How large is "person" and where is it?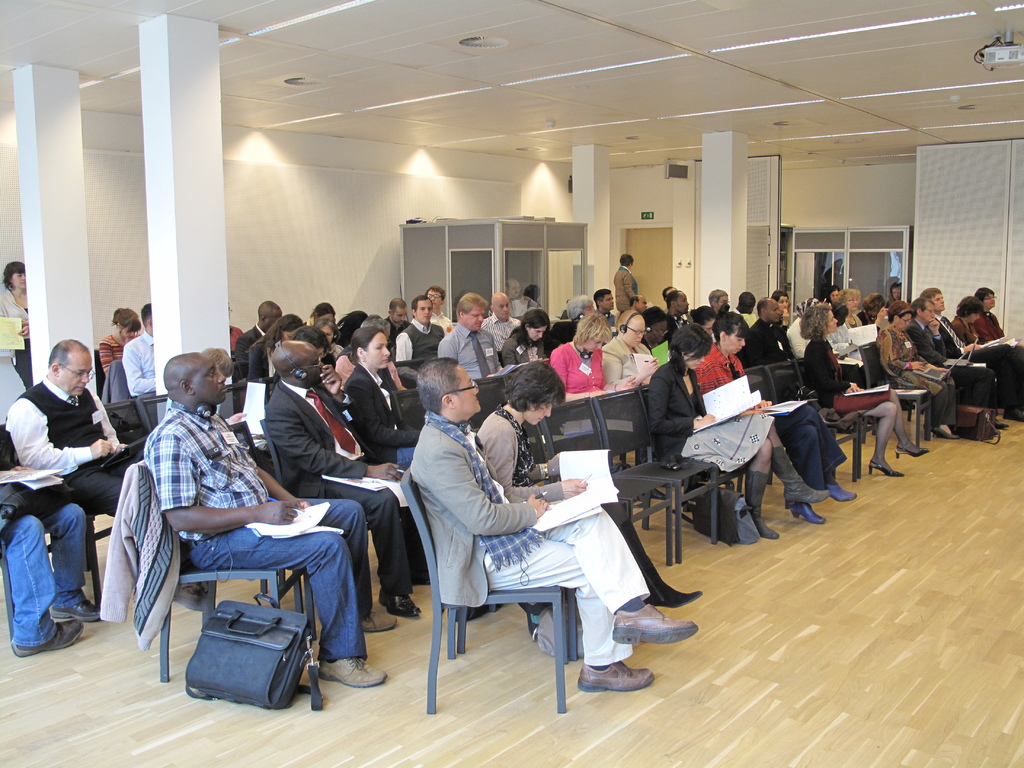
Bounding box: [left=394, top=296, right=449, bottom=360].
